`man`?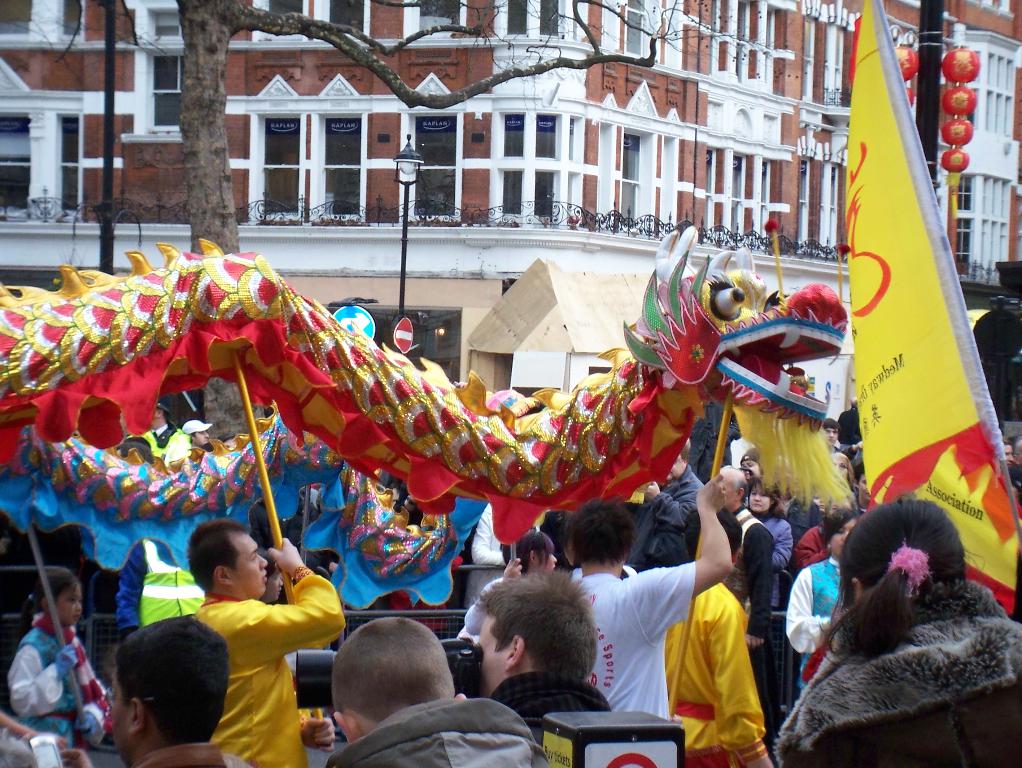
BBox(467, 567, 616, 731)
